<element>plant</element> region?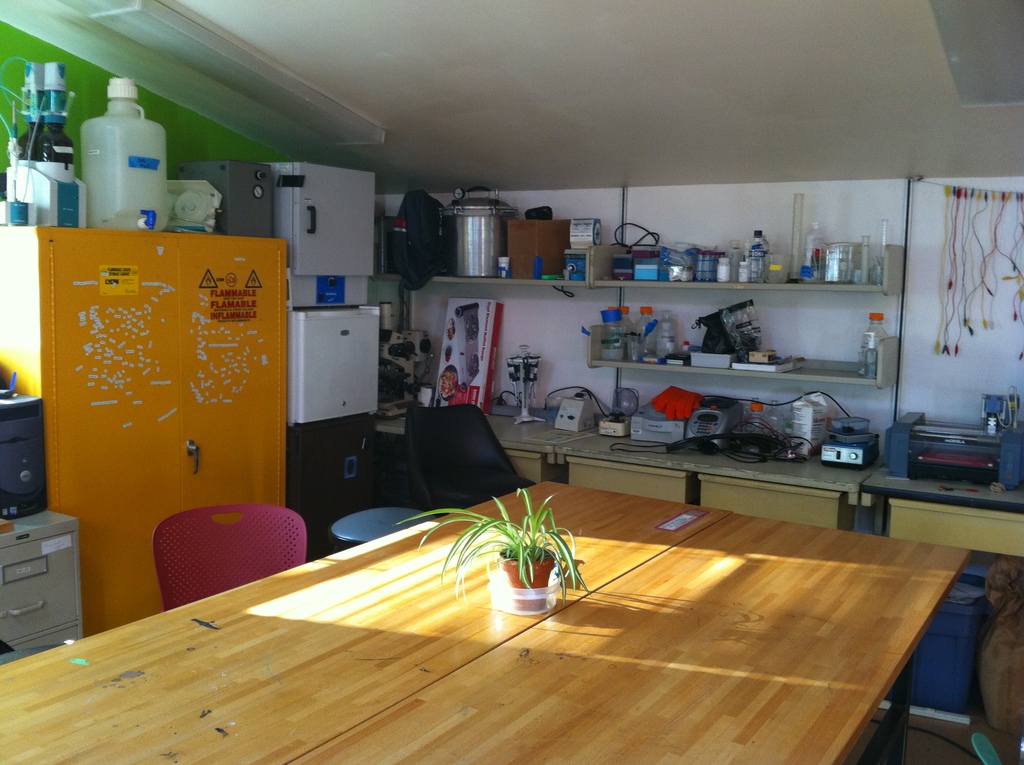
pyautogui.locateOnScreen(390, 487, 591, 616)
